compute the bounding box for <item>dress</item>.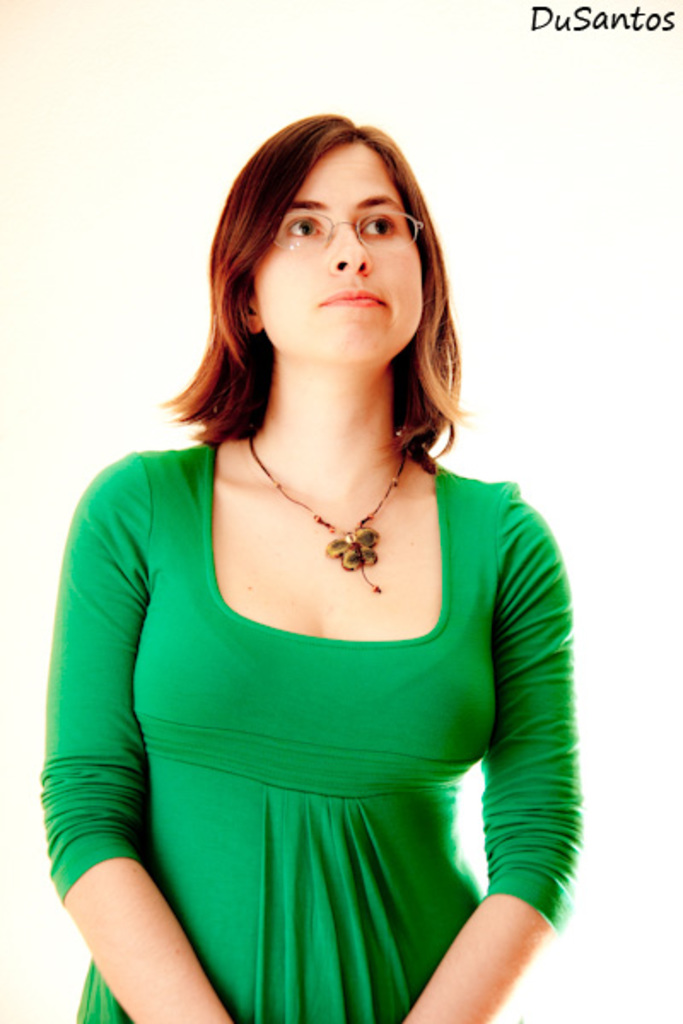
l=73, t=326, r=599, b=1009.
